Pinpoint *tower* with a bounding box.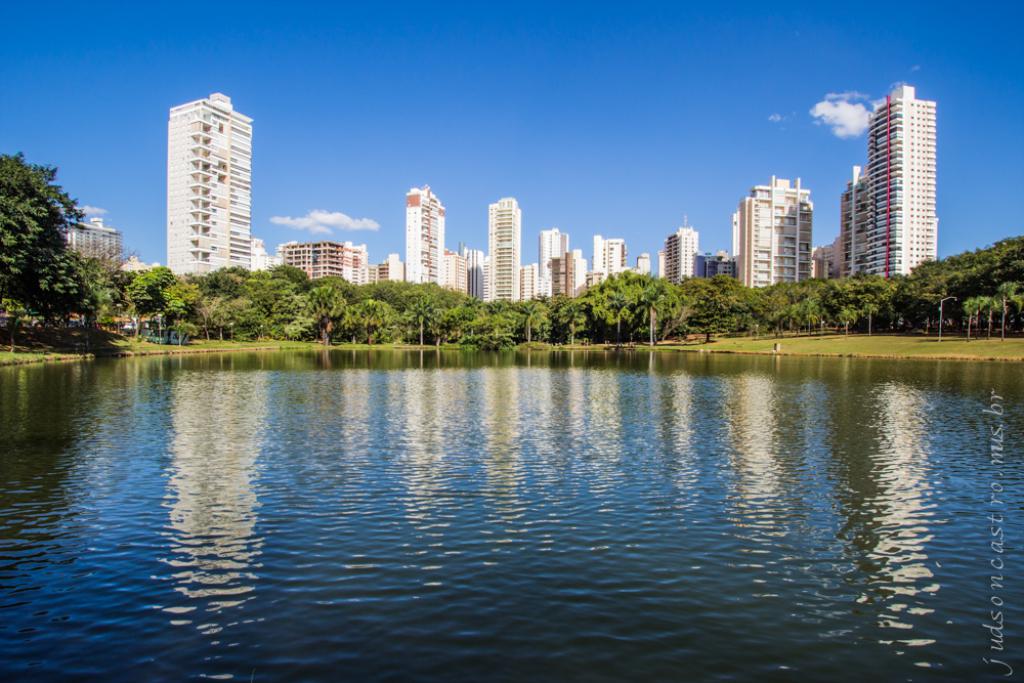
left=532, top=219, right=575, bottom=307.
